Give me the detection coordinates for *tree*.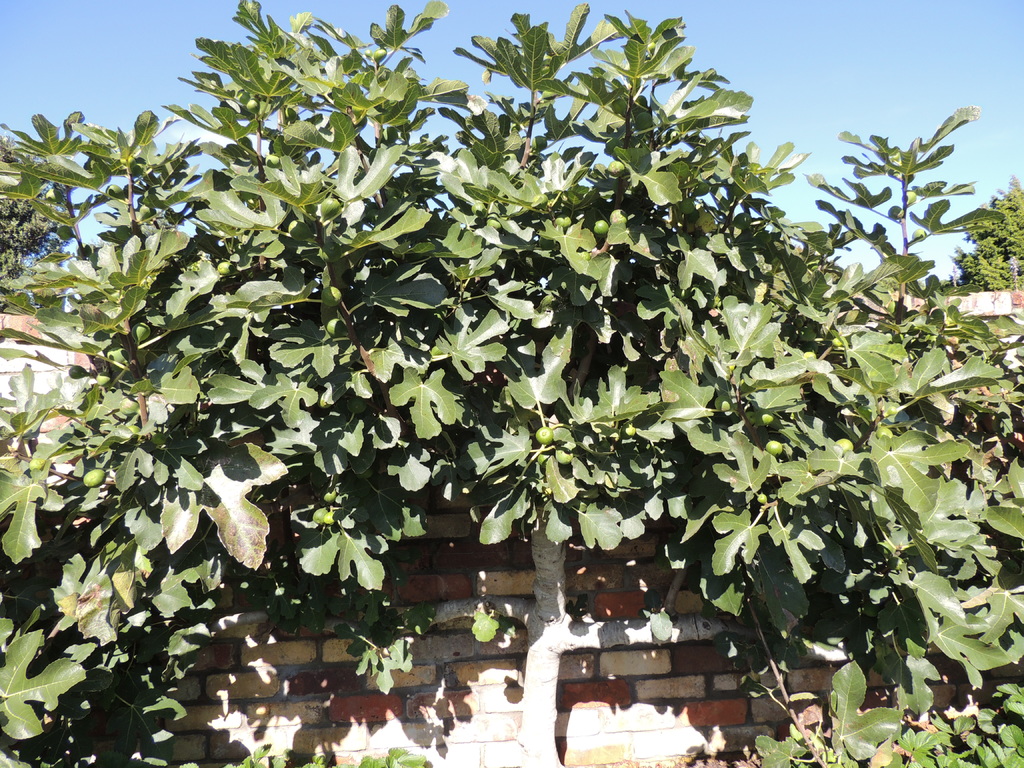
(left=0, top=140, right=71, bottom=291).
